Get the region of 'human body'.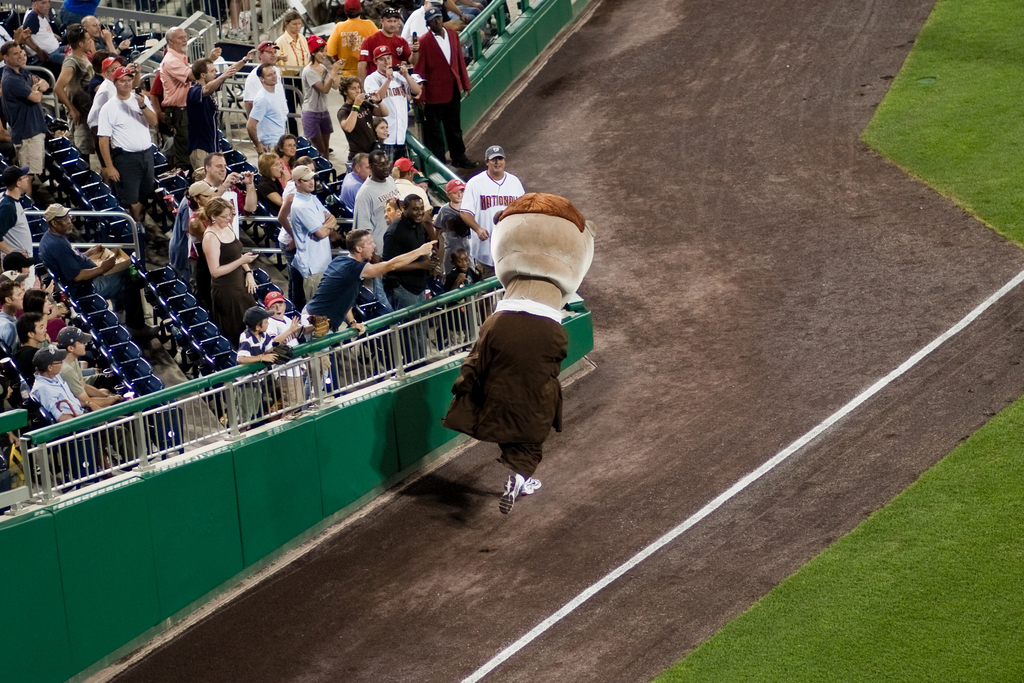
left=56, top=27, right=93, bottom=165.
